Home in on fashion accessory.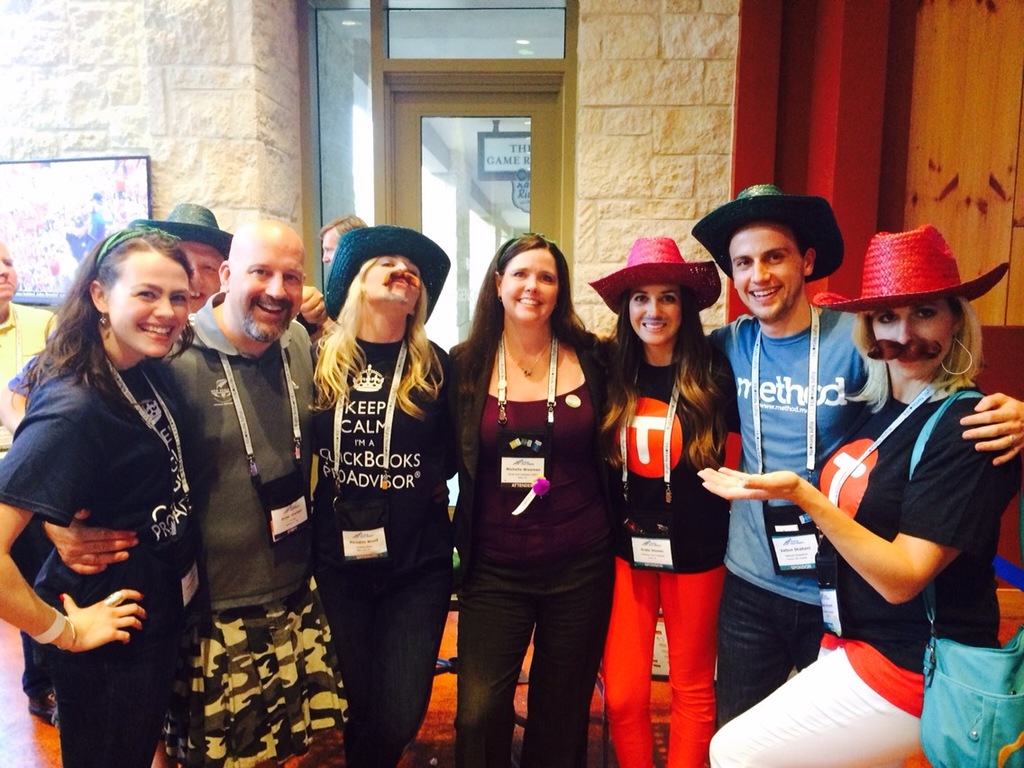
Homed in at <box>817,387,941,632</box>.
